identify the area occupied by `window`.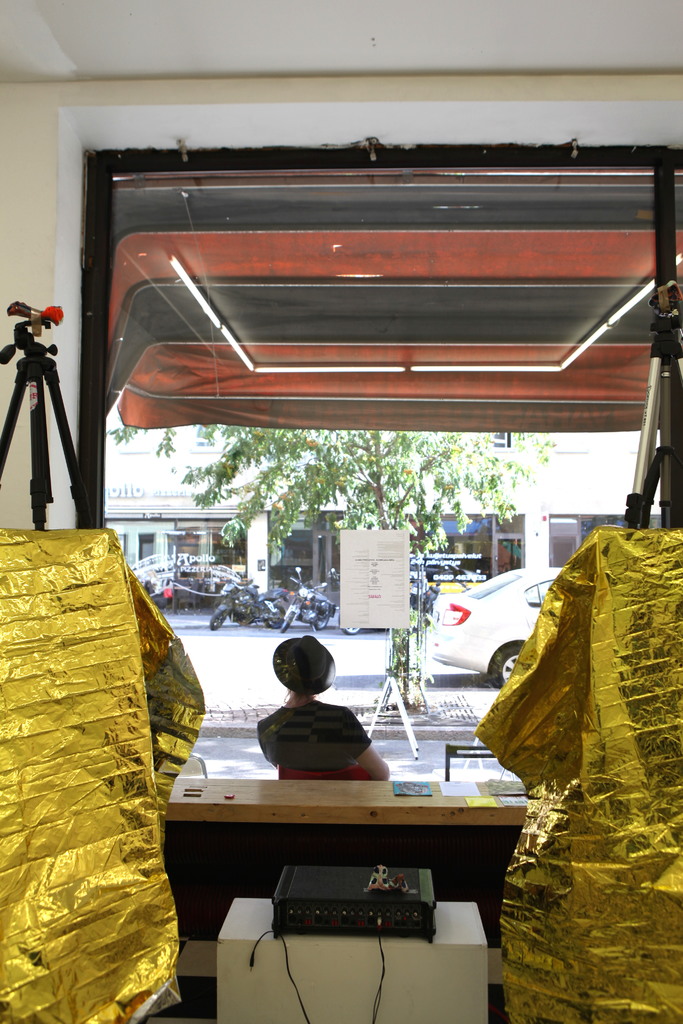
Area: region(273, 566, 315, 593).
